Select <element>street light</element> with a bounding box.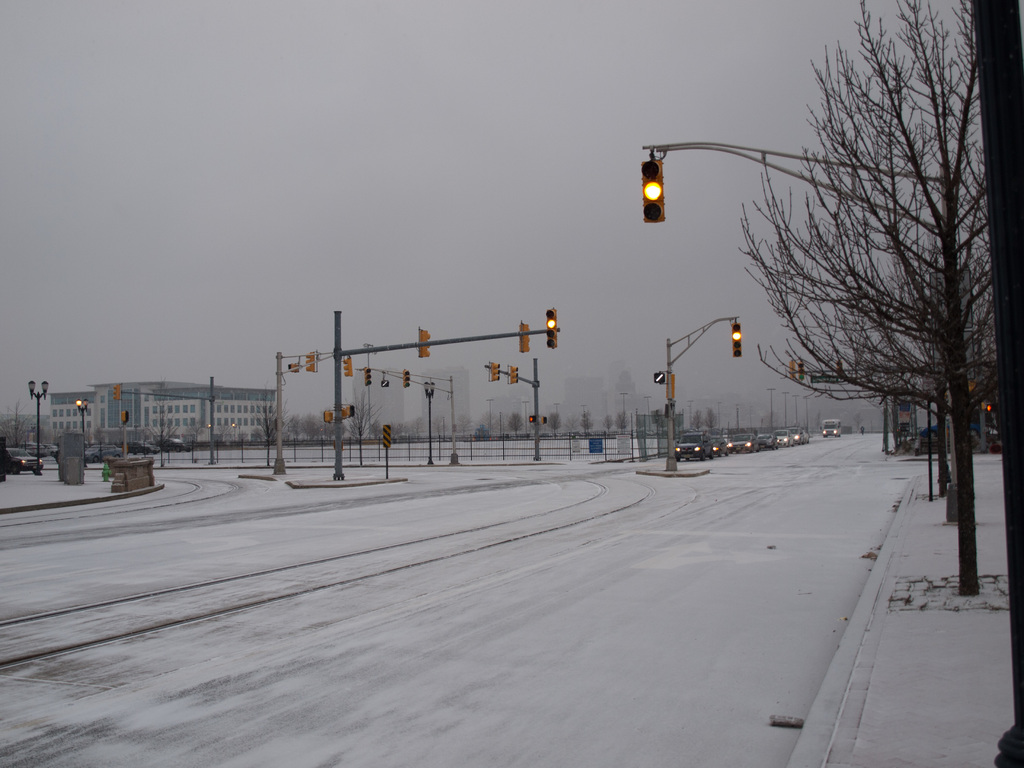
box(579, 404, 588, 433).
